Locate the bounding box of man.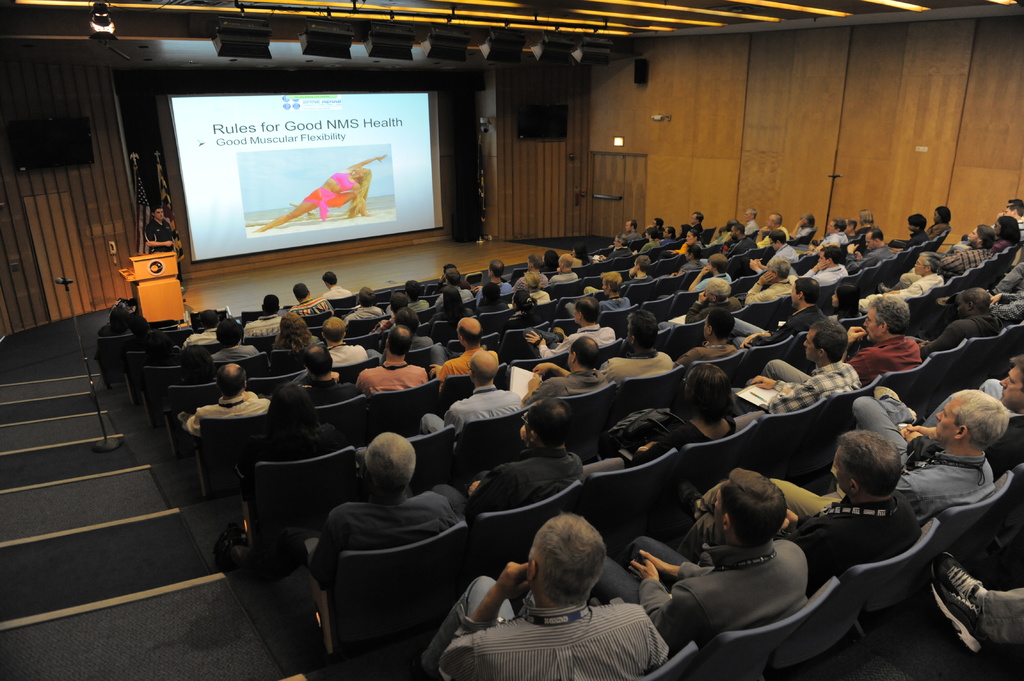
Bounding box: left=478, top=259, right=514, bottom=295.
